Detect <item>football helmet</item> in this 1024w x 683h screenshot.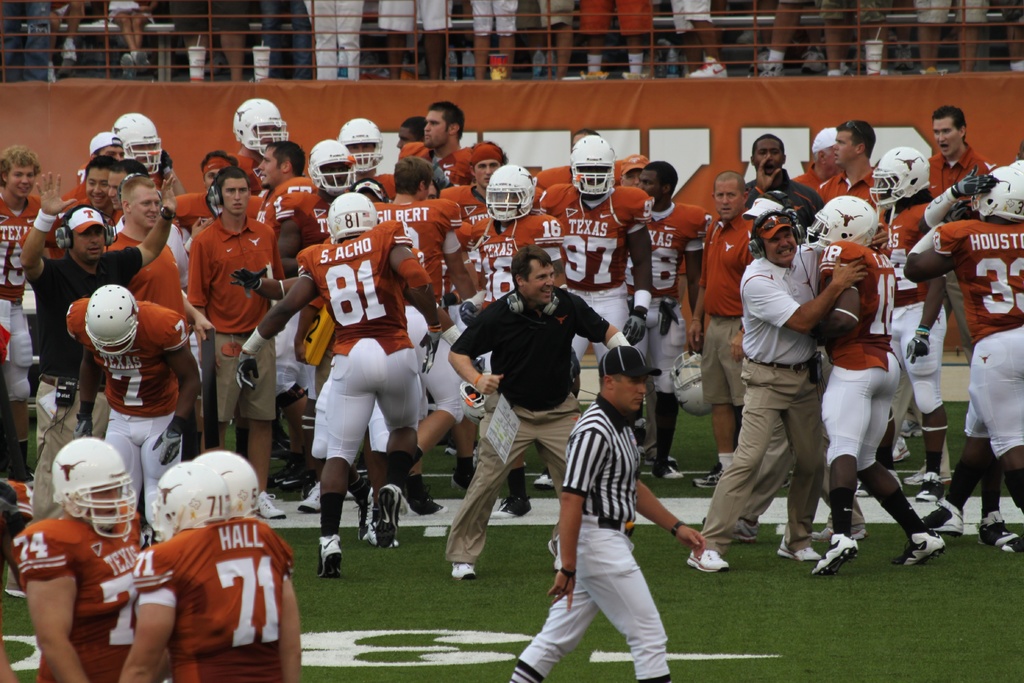
Detection: left=234, top=94, right=287, bottom=152.
